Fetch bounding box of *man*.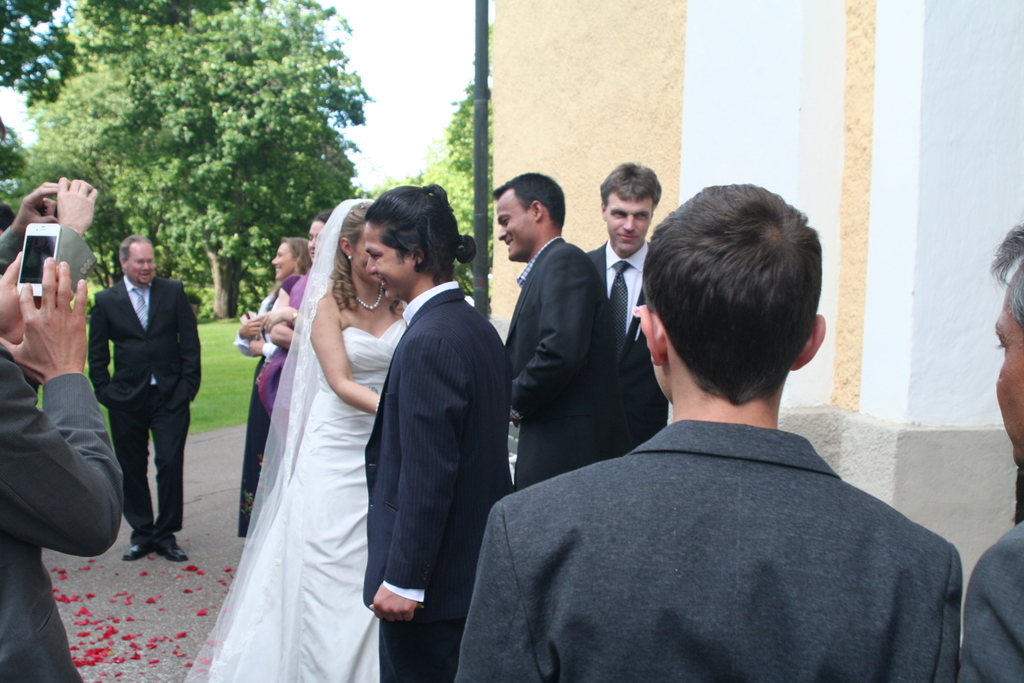
Bbox: 592:168:666:448.
